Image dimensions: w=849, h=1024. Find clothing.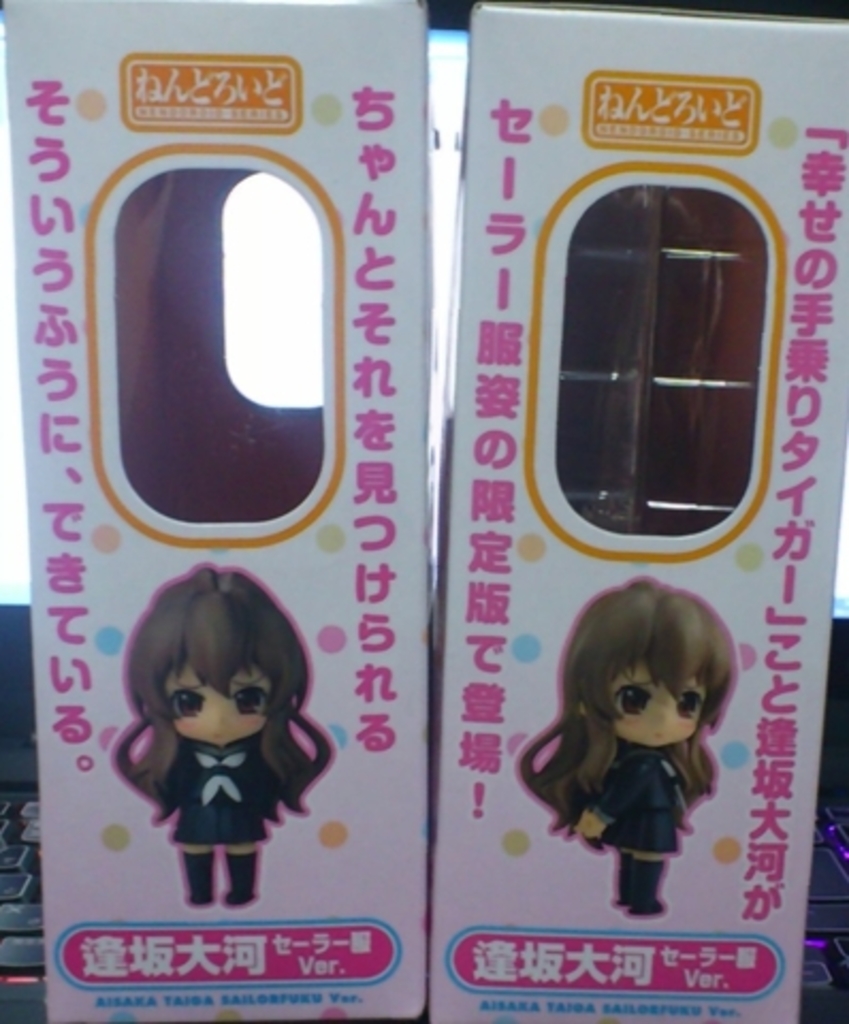
Rect(134, 723, 288, 858).
